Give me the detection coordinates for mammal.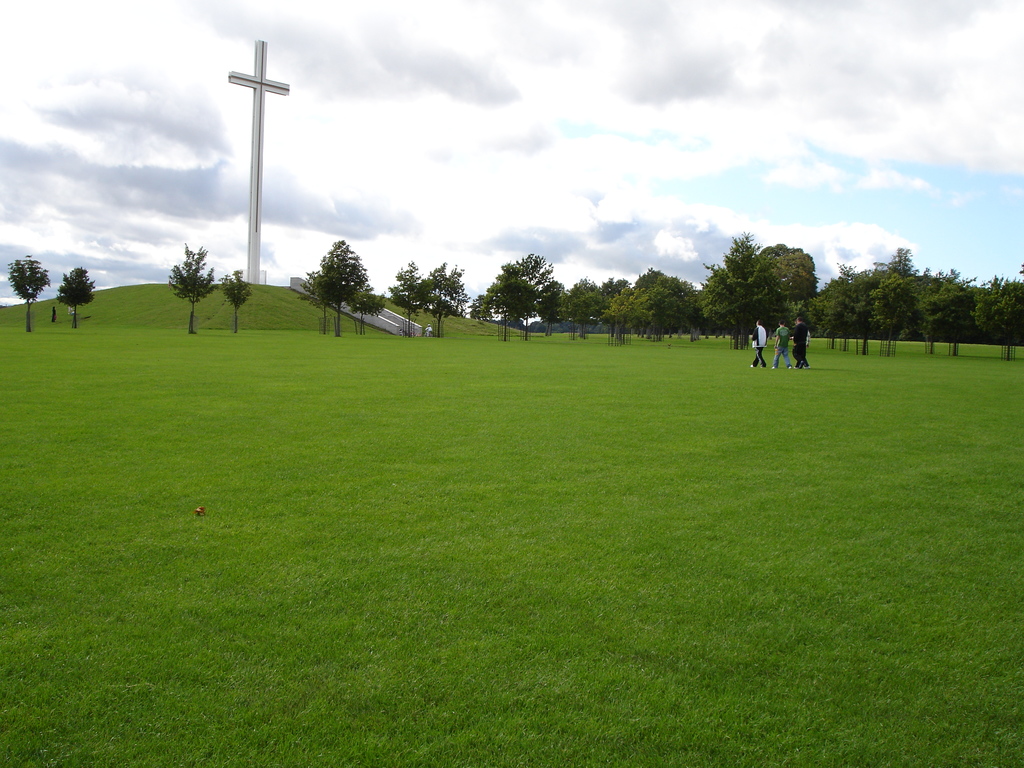
detection(800, 331, 816, 365).
